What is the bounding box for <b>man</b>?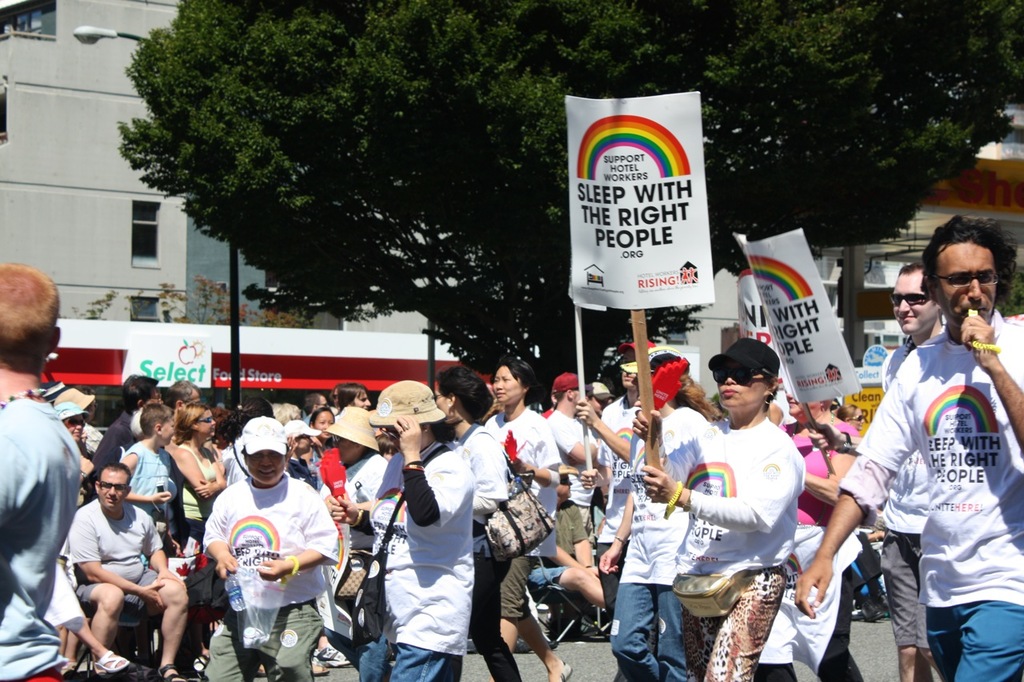
bbox=(534, 373, 614, 616).
